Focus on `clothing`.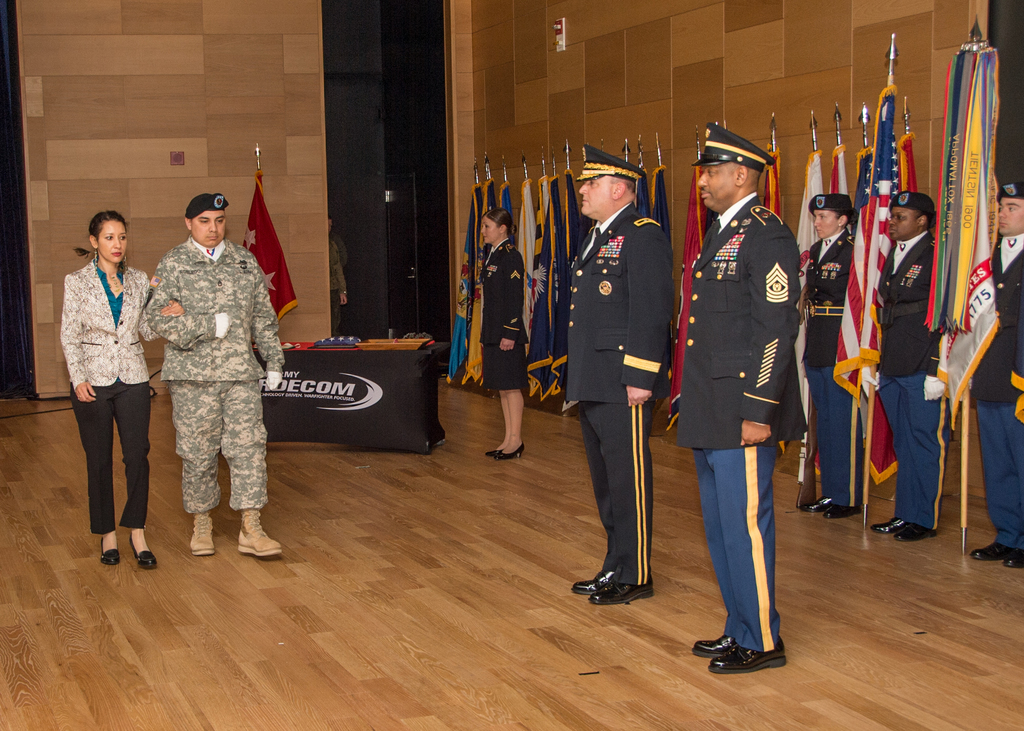
Focused at (left=879, top=231, right=948, bottom=527).
